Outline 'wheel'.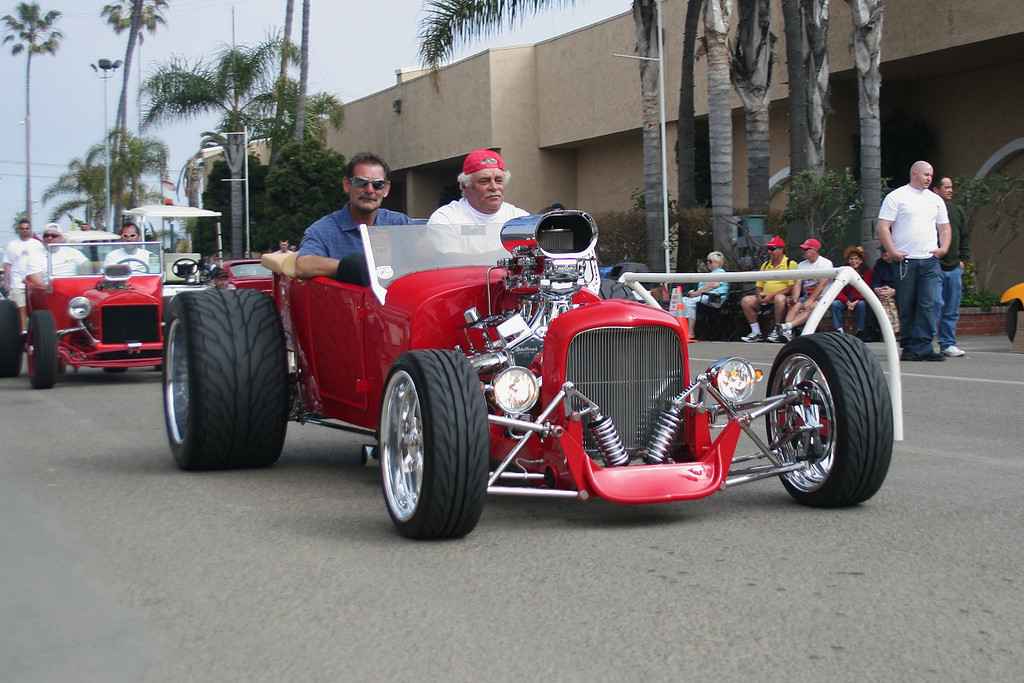
Outline: box=[118, 257, 147, 273].
